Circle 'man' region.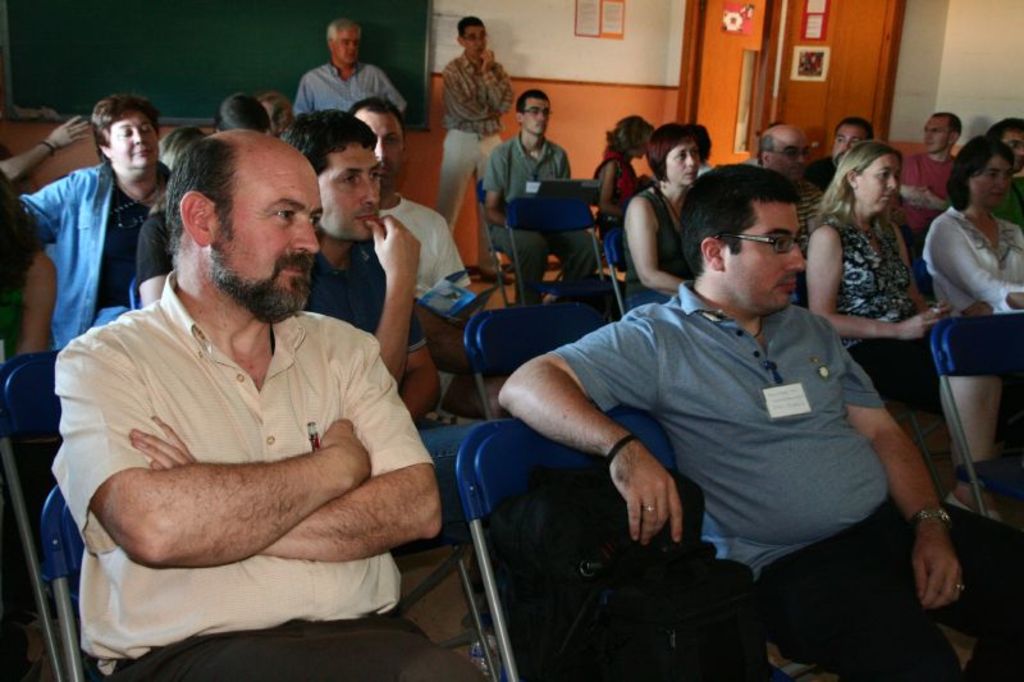
Region: {"left": 484, "top": 87, "right": 605, "bottom": 296}.
